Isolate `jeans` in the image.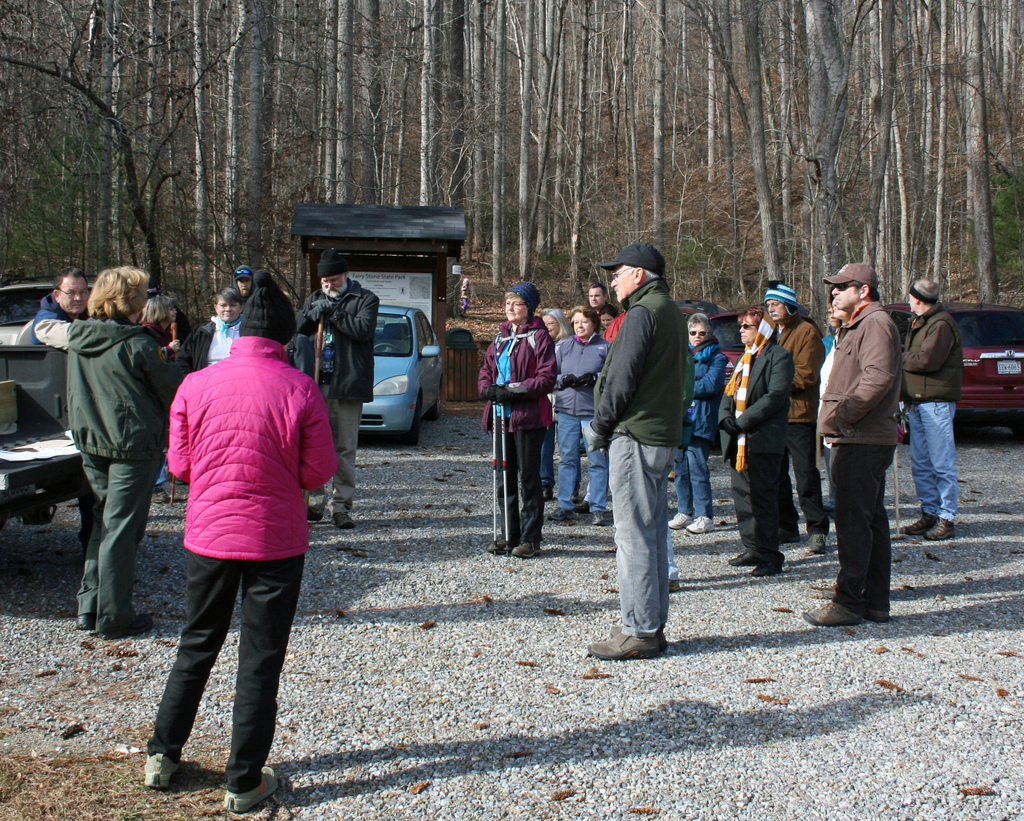
Isolated region: (left=834, top=436, right=907, bottom=629).
